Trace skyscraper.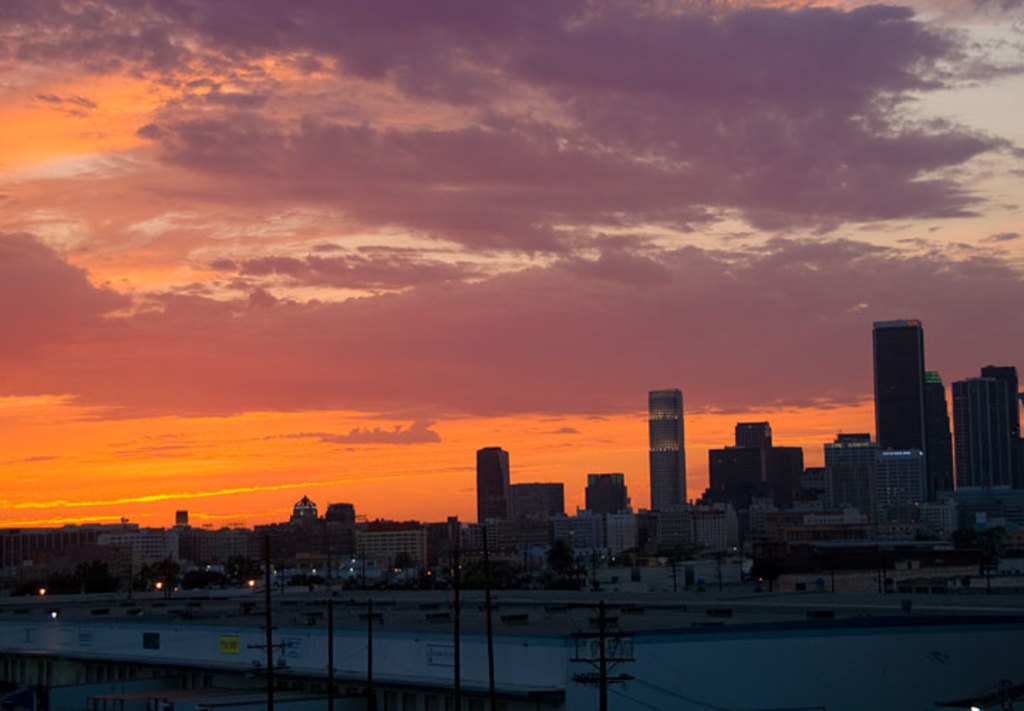
Traced to (x1=868, y1=321, x2=929, y2=454).
